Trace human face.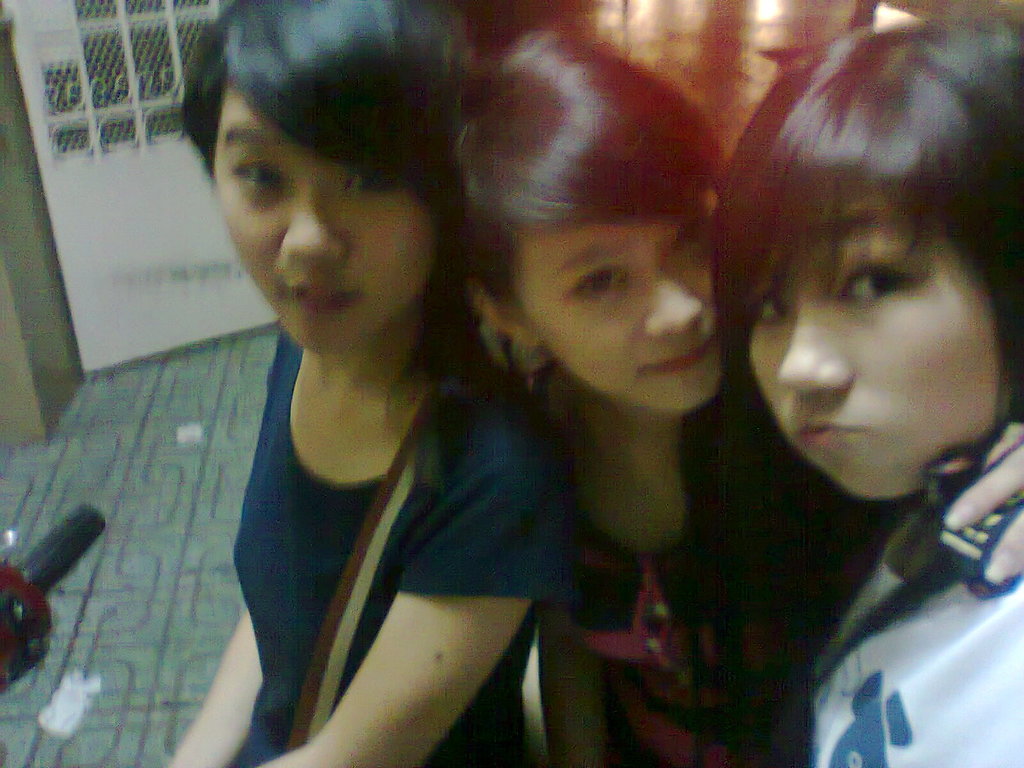
Traced to left=514, top=203, right=717, bottom=409.
